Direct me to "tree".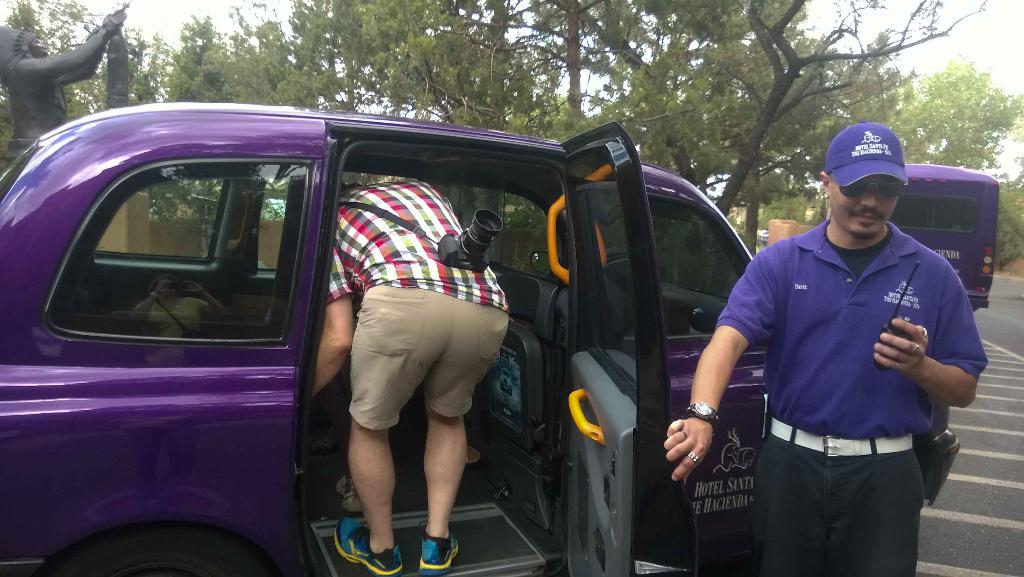
Direction: 153,0,363,119.
